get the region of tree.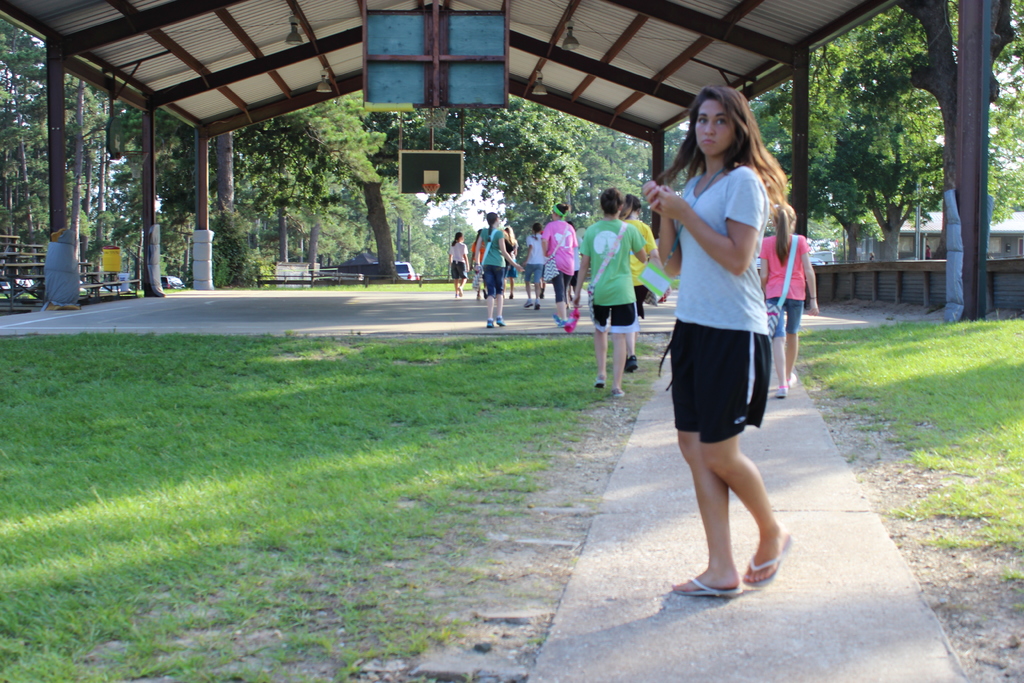
rect(740, 37, 897, 267).
